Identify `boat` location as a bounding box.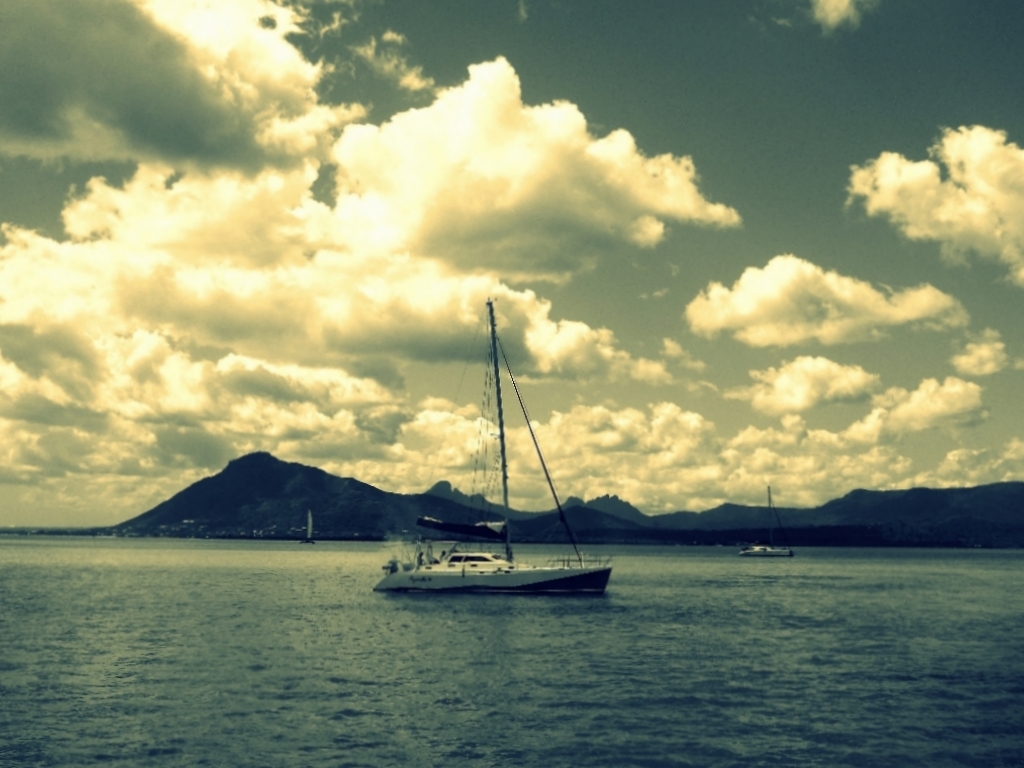
733,486,791,559.
